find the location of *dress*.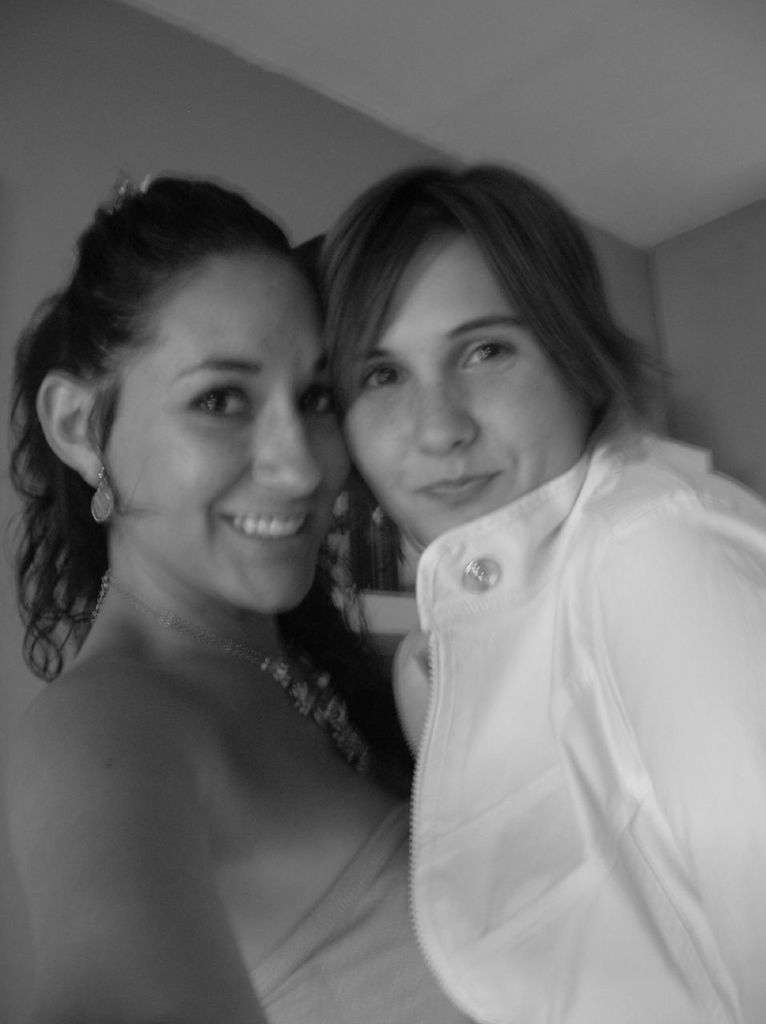
Location: BBox(238, 806, 471, 1023).
